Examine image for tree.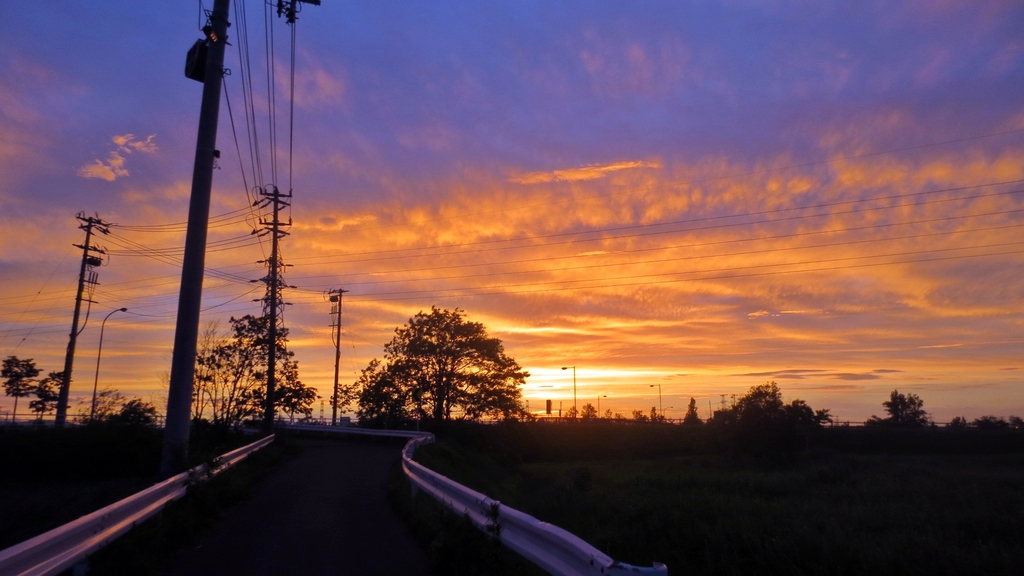
Examination result: [0, 356, 39, 420].
